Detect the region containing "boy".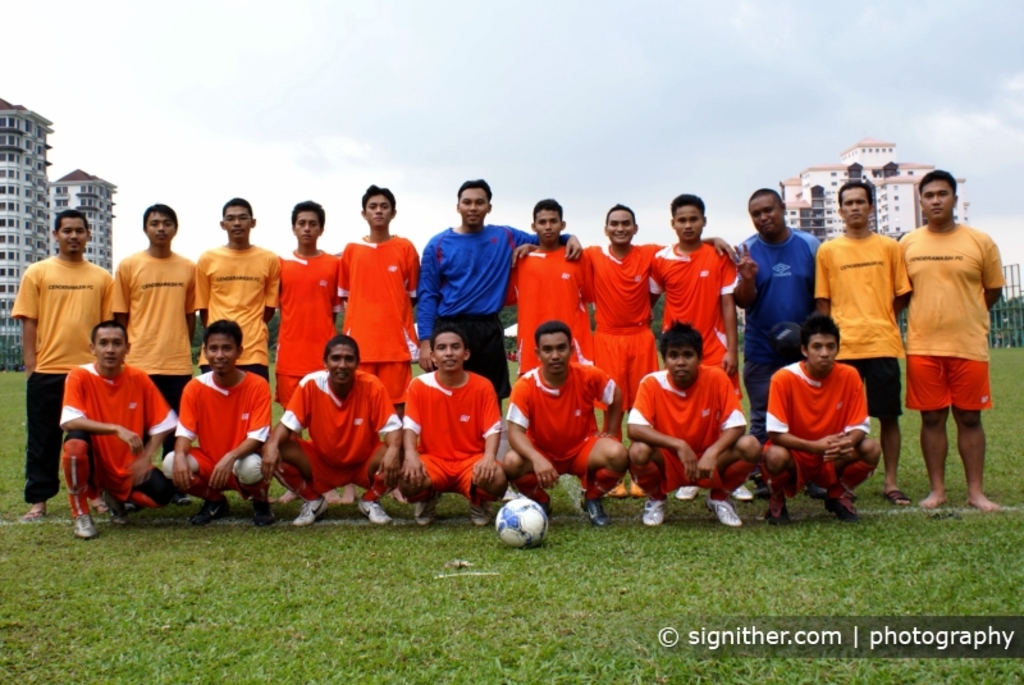
x1=335 y1=184 x2=426 y2=421.
